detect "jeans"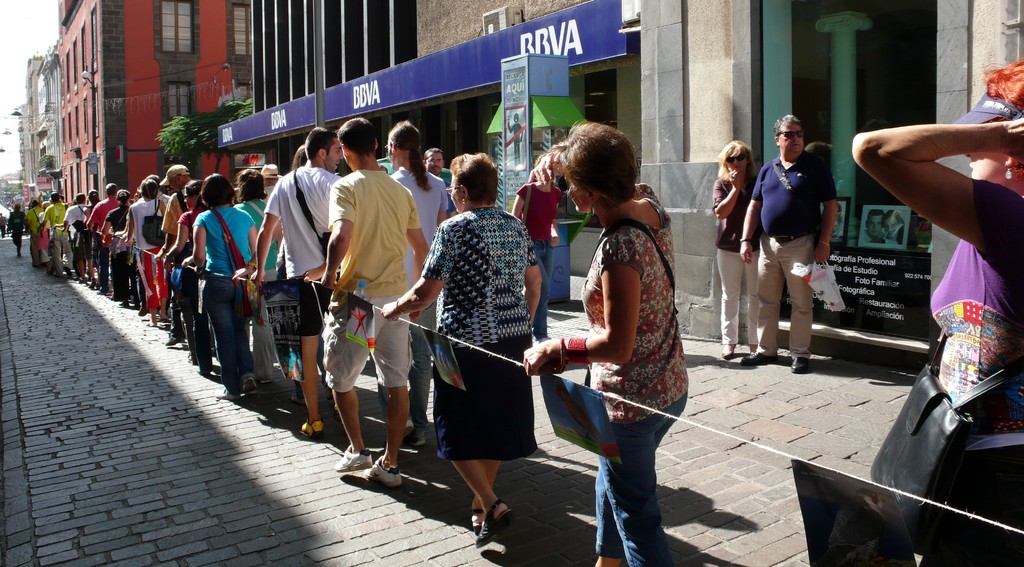
bbox(403, 336, 436, 415)
